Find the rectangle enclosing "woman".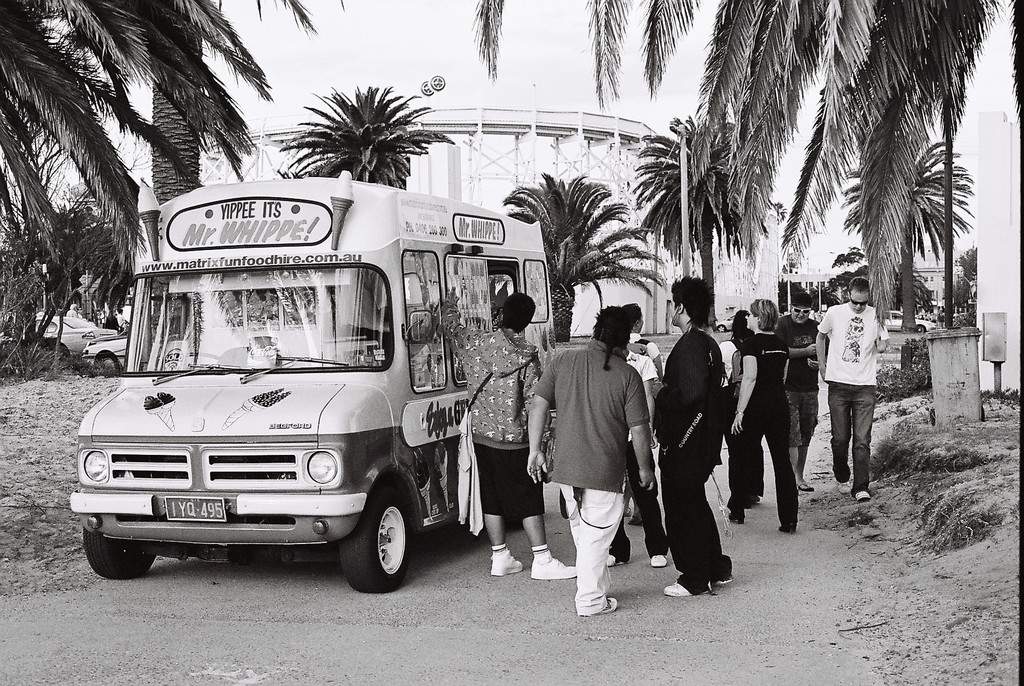
crop(729, 298, 799, 534).
